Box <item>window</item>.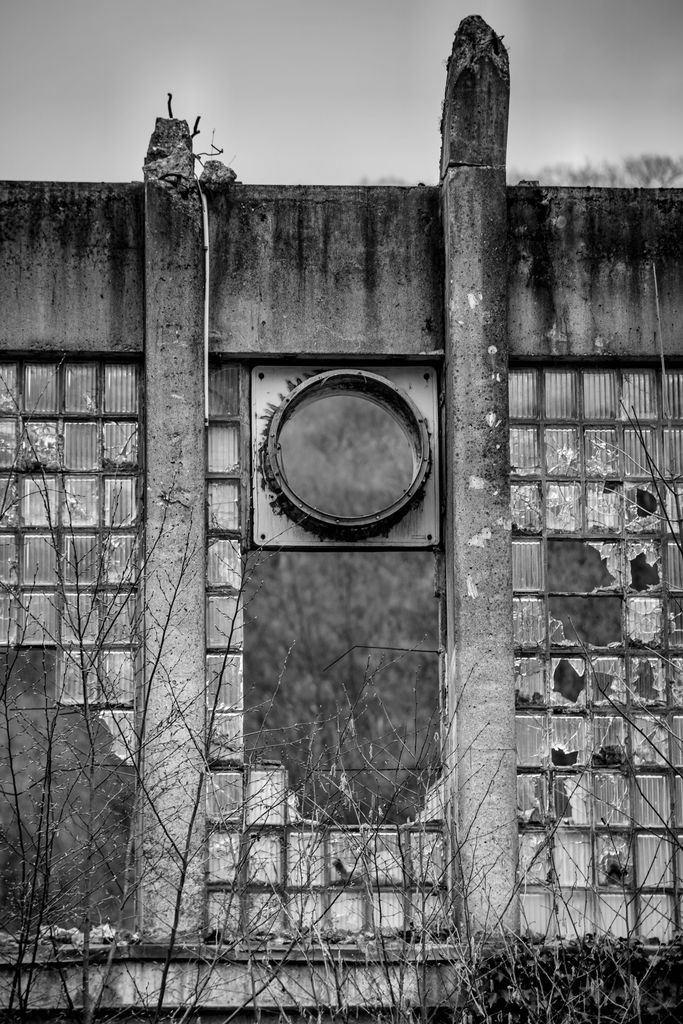
pyautogui.locateOnScreen(204, 357, 456, 952).
